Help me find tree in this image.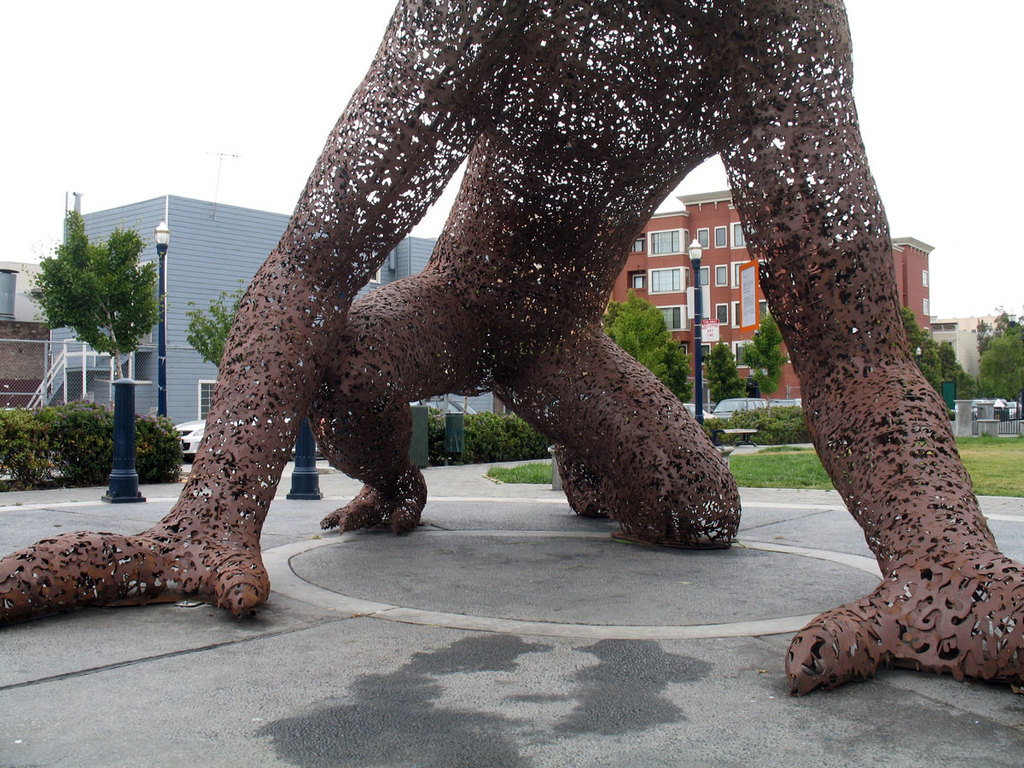
Found it: bbox=[183, 276, 249, 367].
